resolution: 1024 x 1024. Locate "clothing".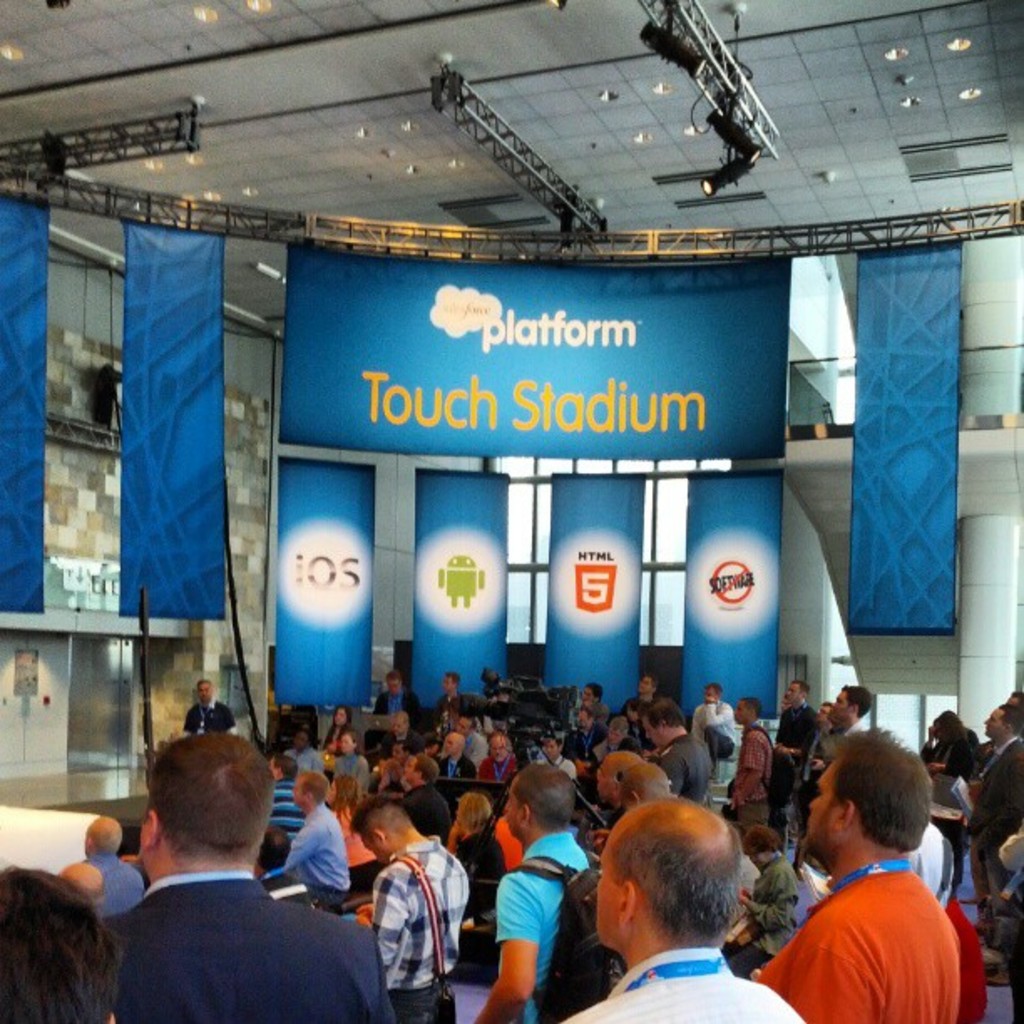
89, 853, 142, 927.
